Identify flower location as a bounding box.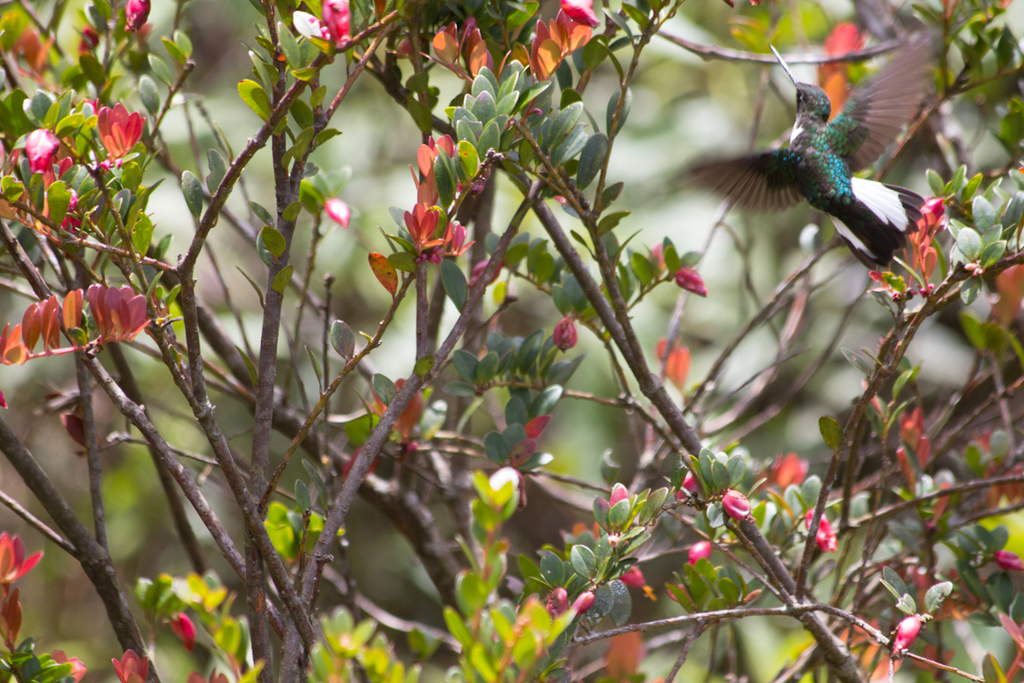
region(96, 97, 148, 165).
